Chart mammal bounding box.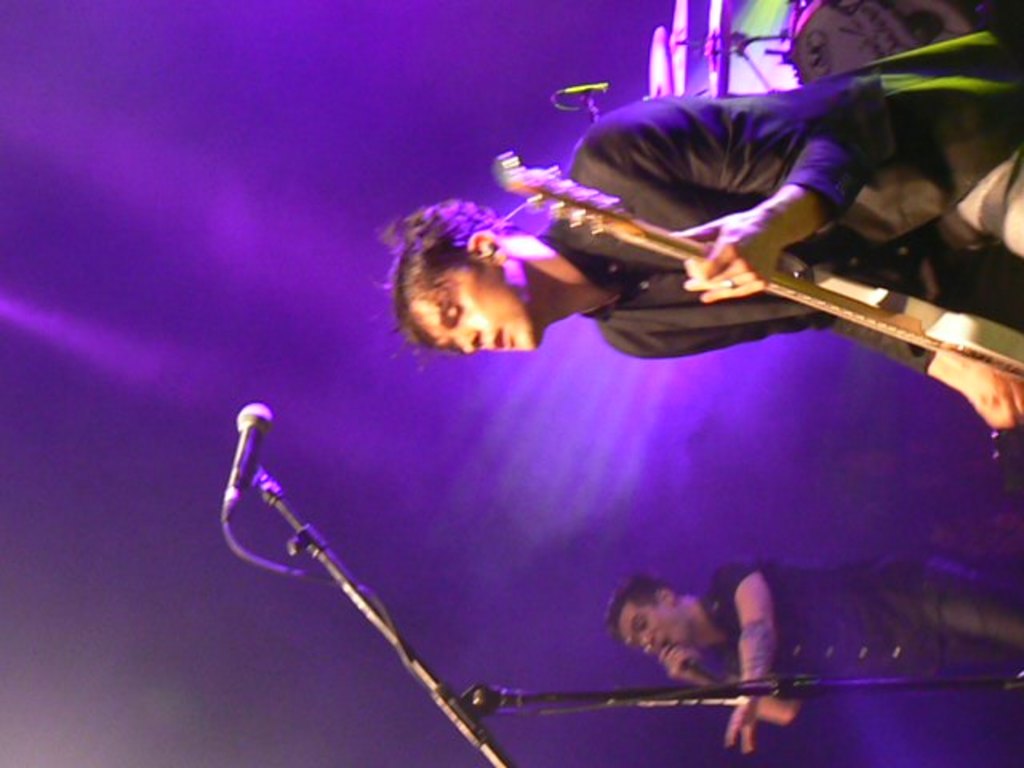
Charted: [600, 558, 1022, 754].
